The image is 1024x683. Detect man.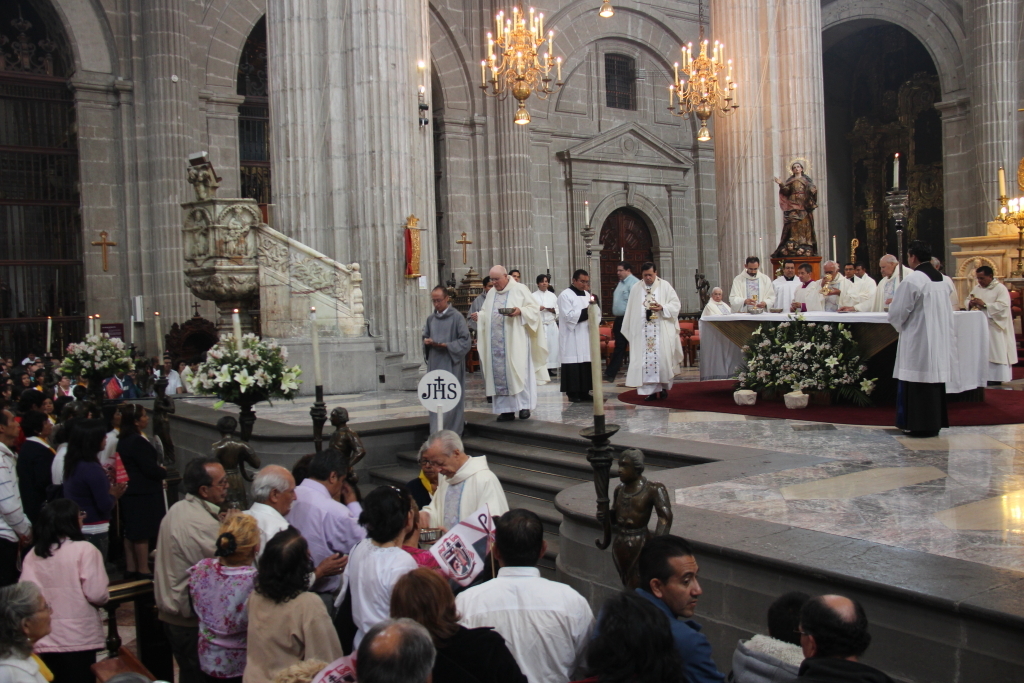
Detection: x1=823 y1=259 x2=848 y2=316.
